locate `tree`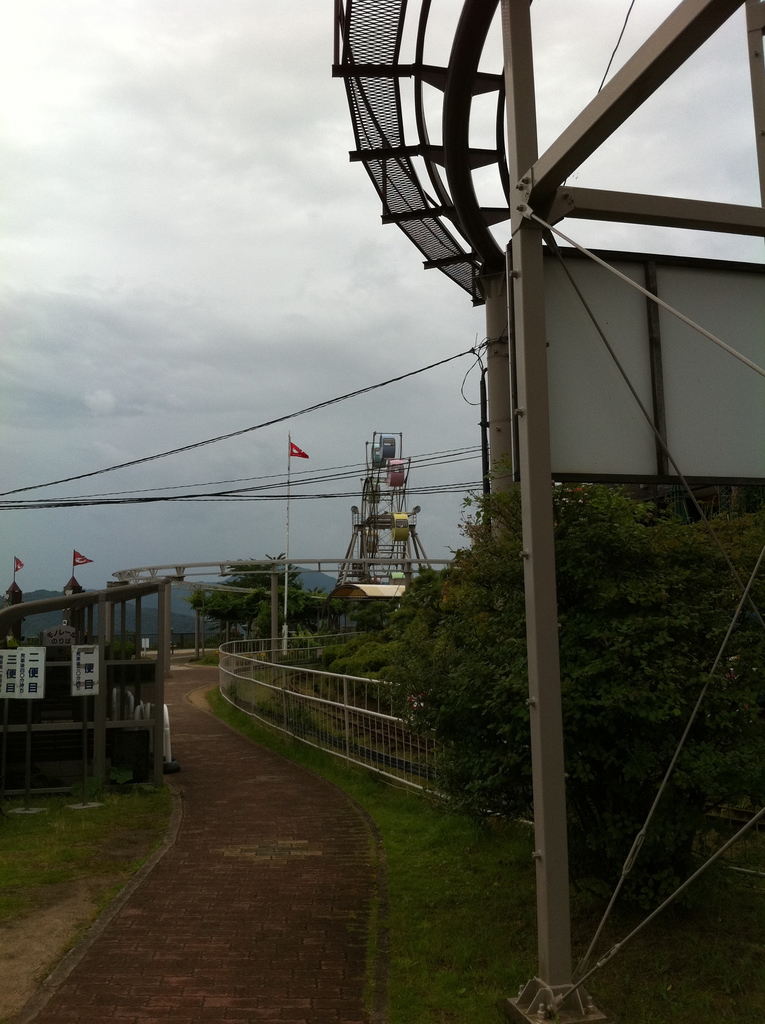
[191, 582, 263, 637]
